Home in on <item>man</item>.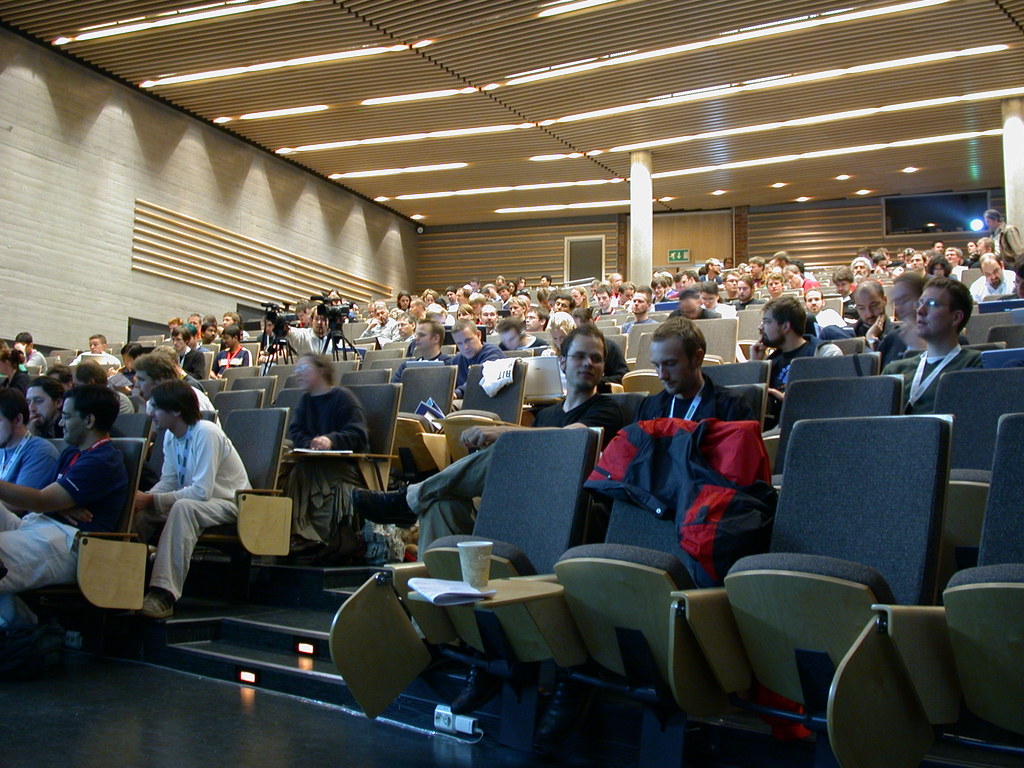
Homed in at crop(872, 252, 897, 281).
